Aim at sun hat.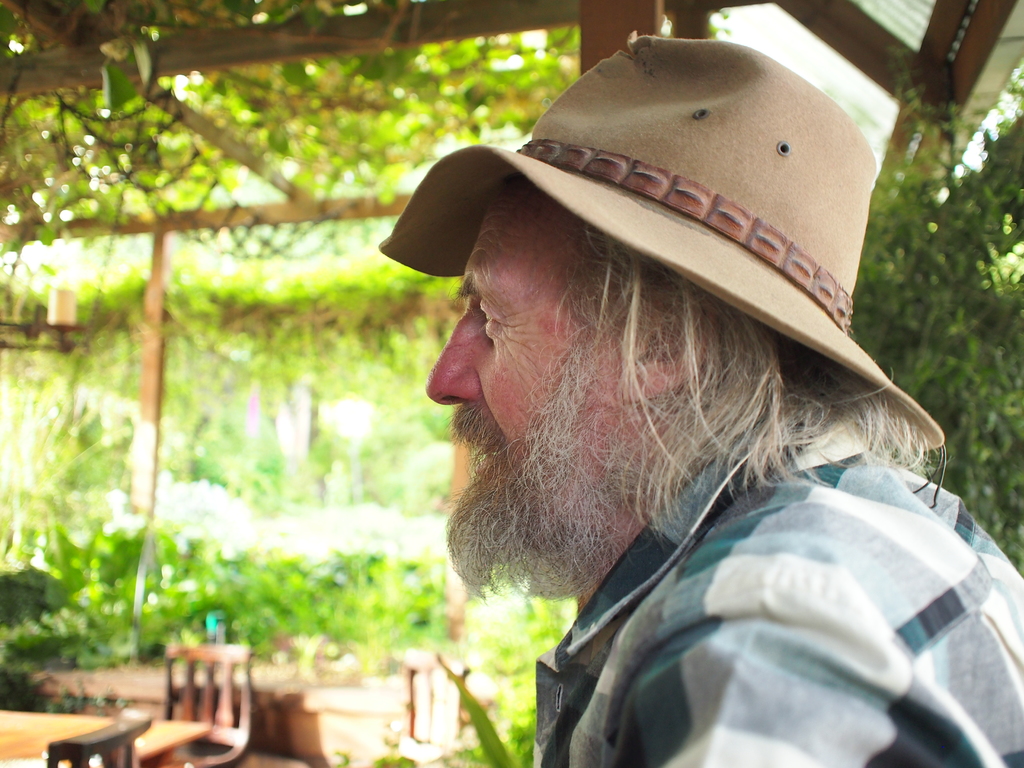
Aimed at 374:38:948:471.
